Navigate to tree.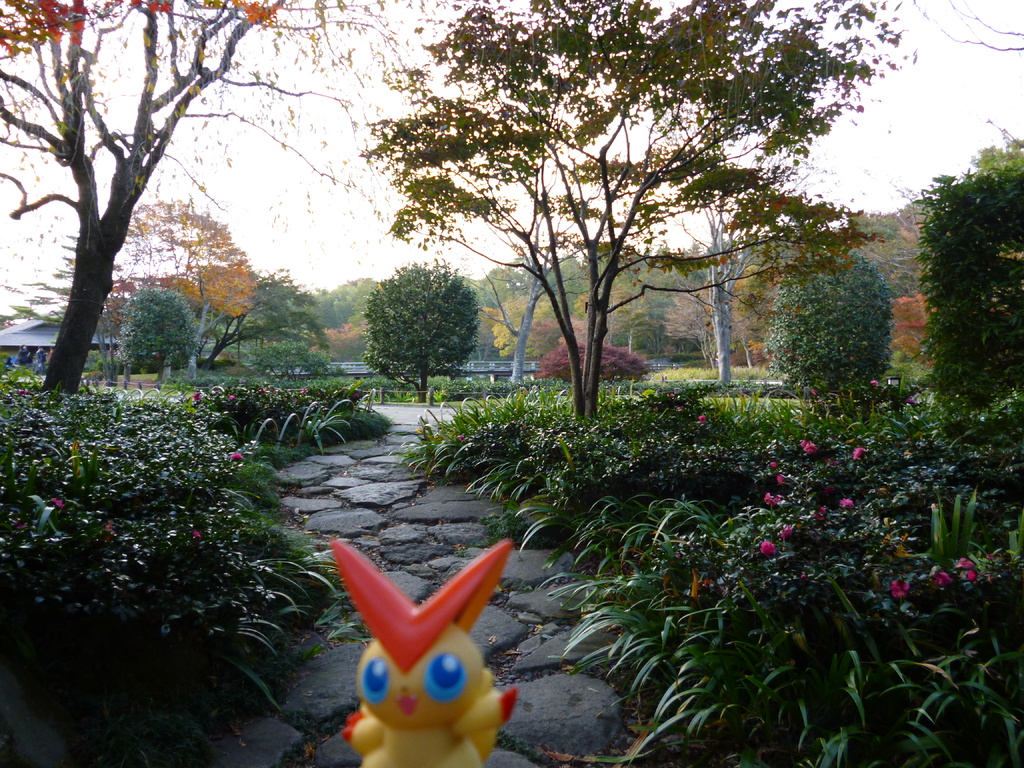
Navigation target: 0,0,298,402.
